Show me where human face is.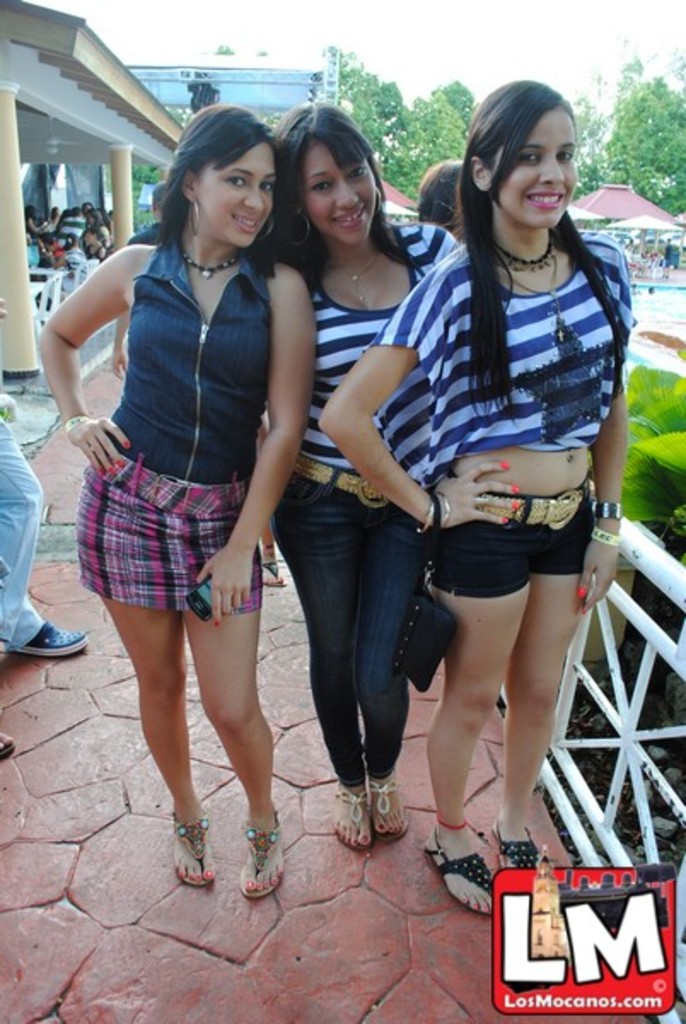
human face is at crop(497, 111, 580, 239).
